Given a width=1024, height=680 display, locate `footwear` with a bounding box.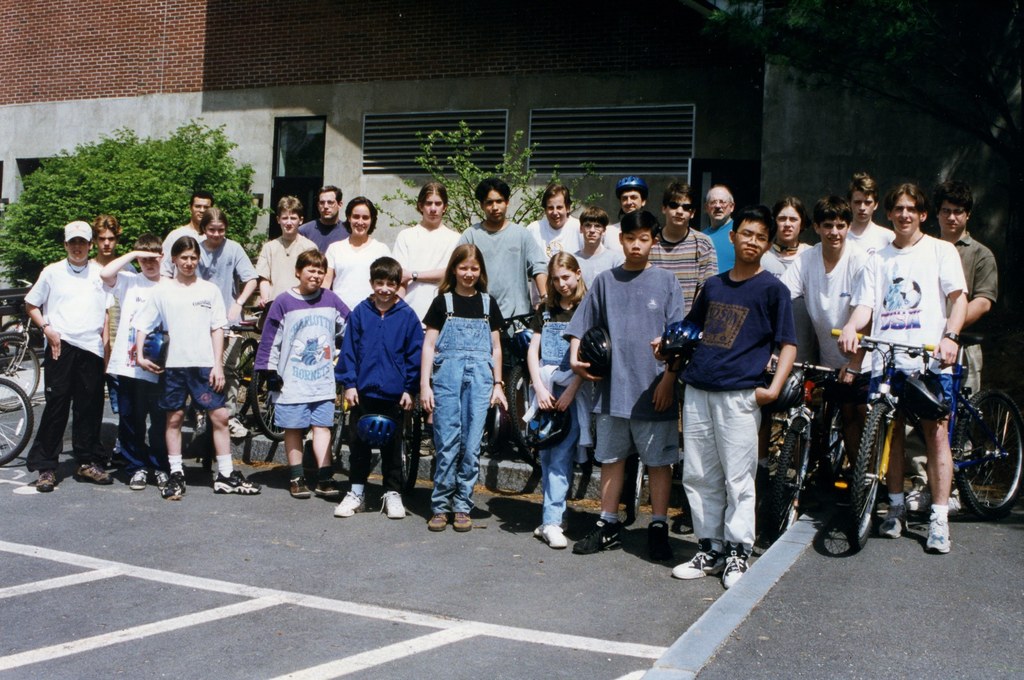
Located: <region>211, 466, 260, 495</region>.
